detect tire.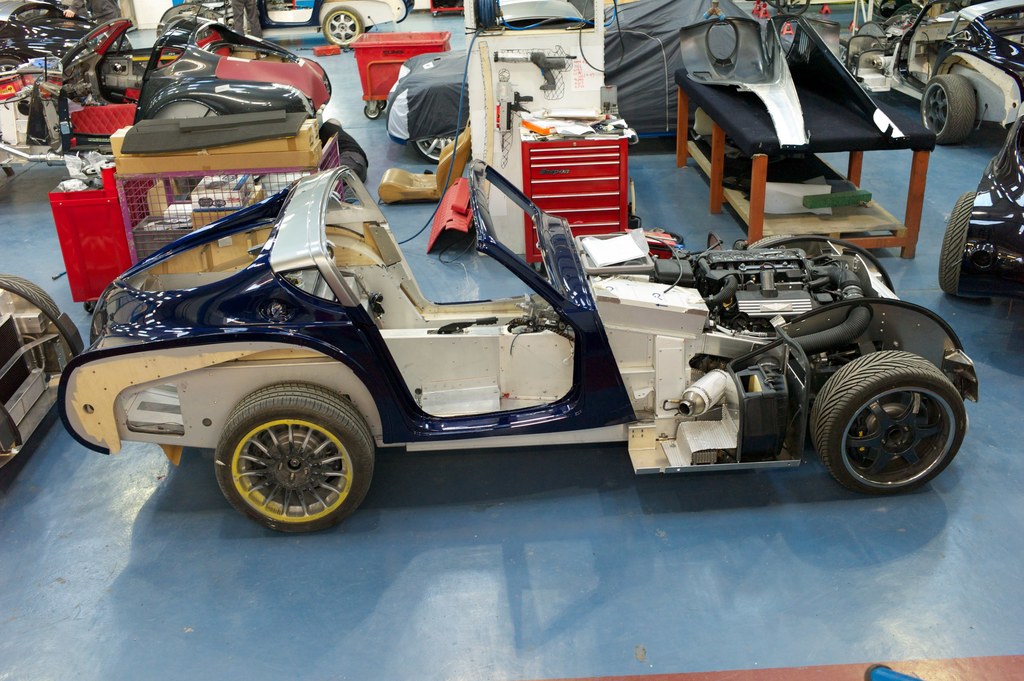
Detected at {"x1": 362, "y1": 99, "x2": 378, "y2": 120}.
